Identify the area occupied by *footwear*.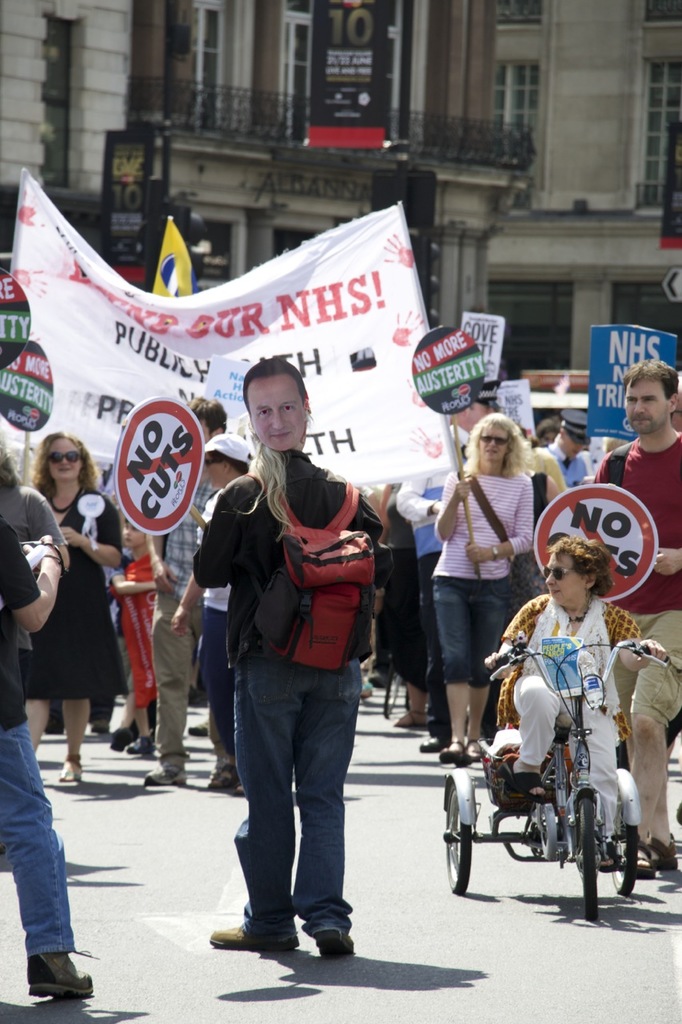
Area: x1=311 y1=918 x2=357 y2=959.
